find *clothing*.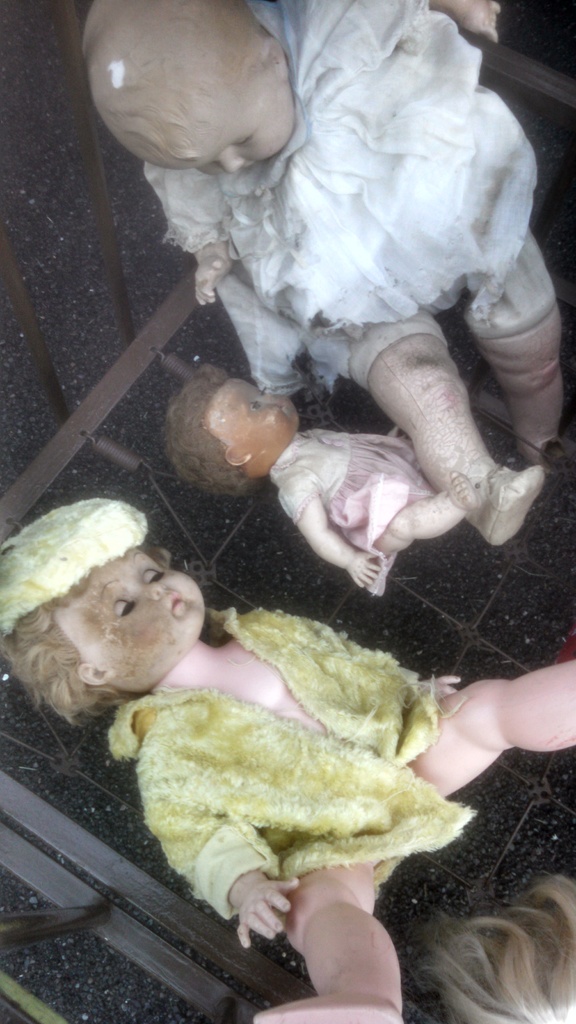
{"x1": 265, "y1": 421, "x2": 426, "y2": 605}.
